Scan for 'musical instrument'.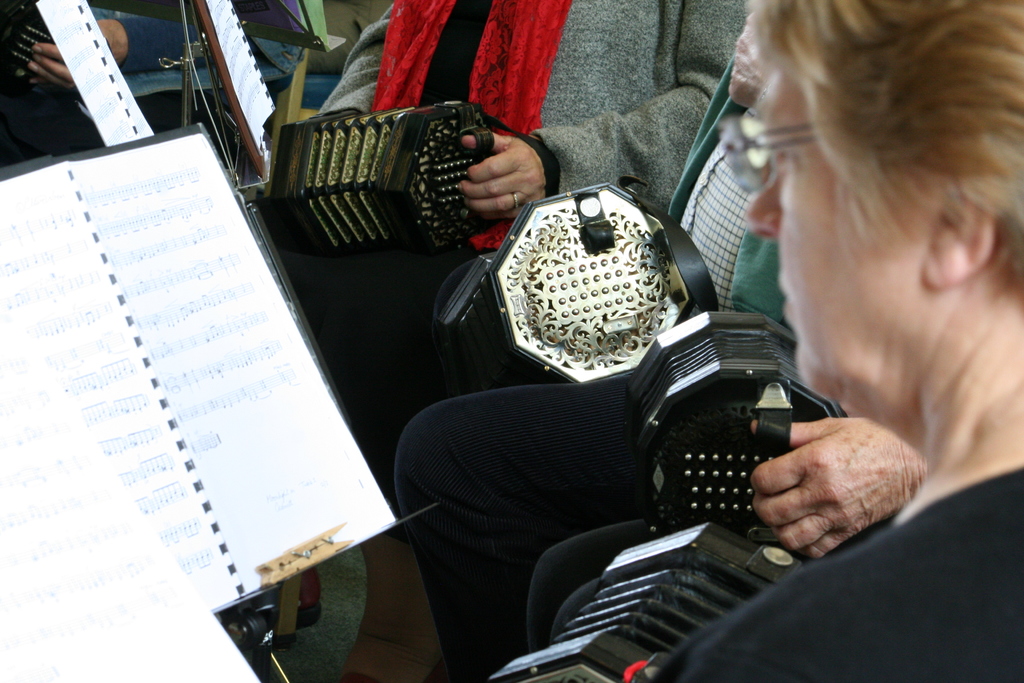
Scan result: [256,104,495,252].
